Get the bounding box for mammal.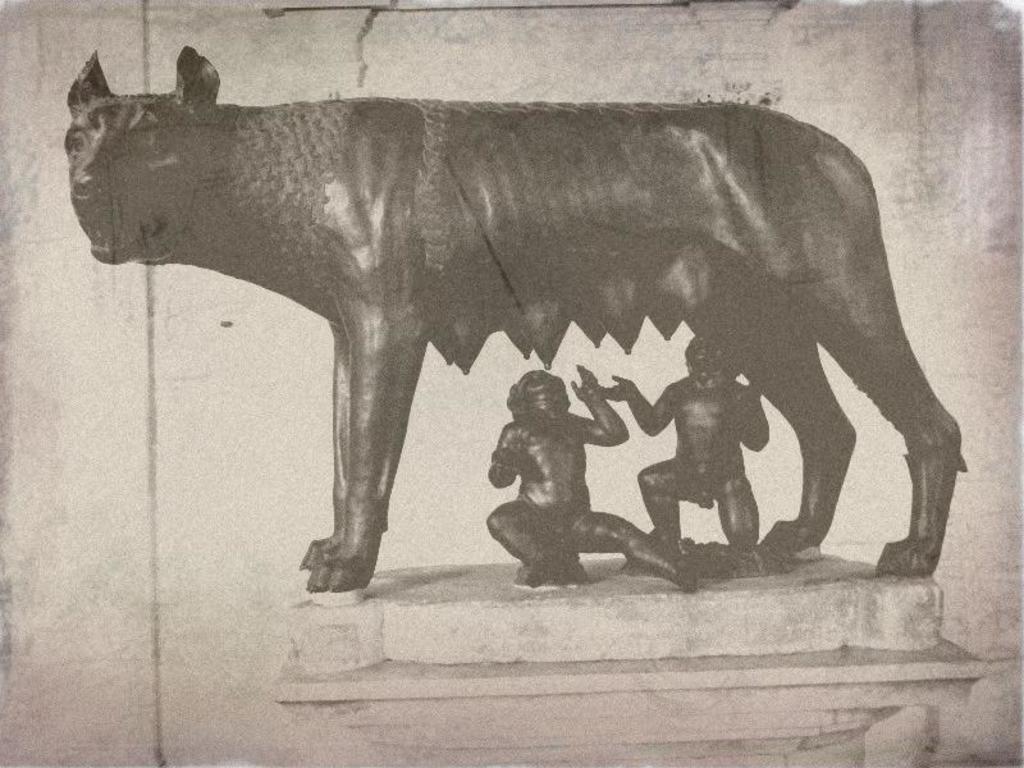
rect(128, 67, 970, 625).
